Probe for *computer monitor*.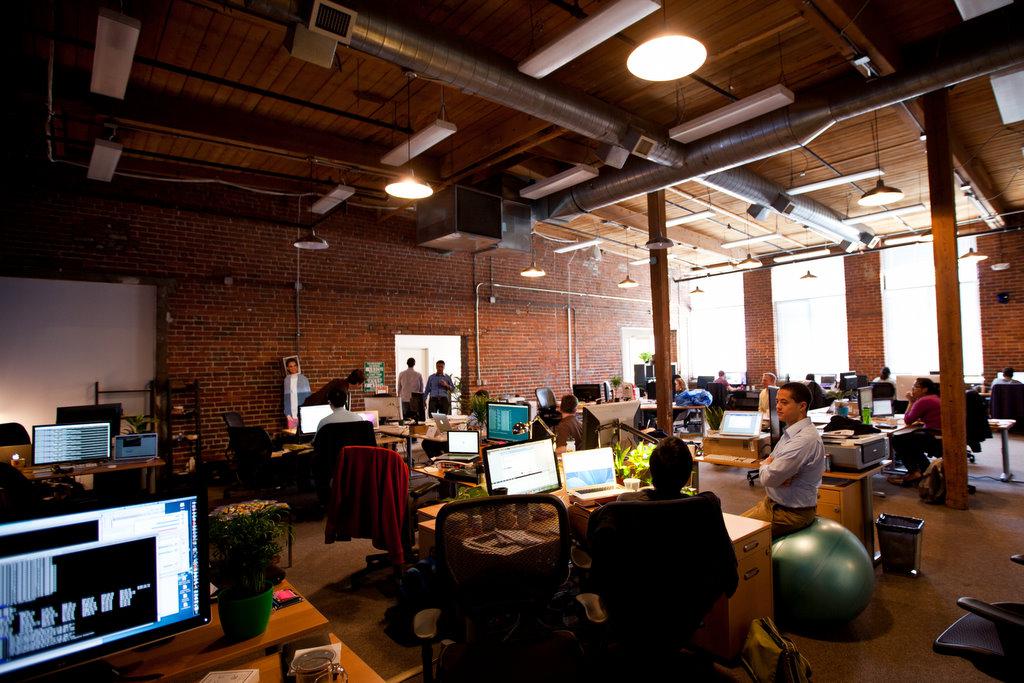
Probe result: bbox=(839, 373, 857, 401).
